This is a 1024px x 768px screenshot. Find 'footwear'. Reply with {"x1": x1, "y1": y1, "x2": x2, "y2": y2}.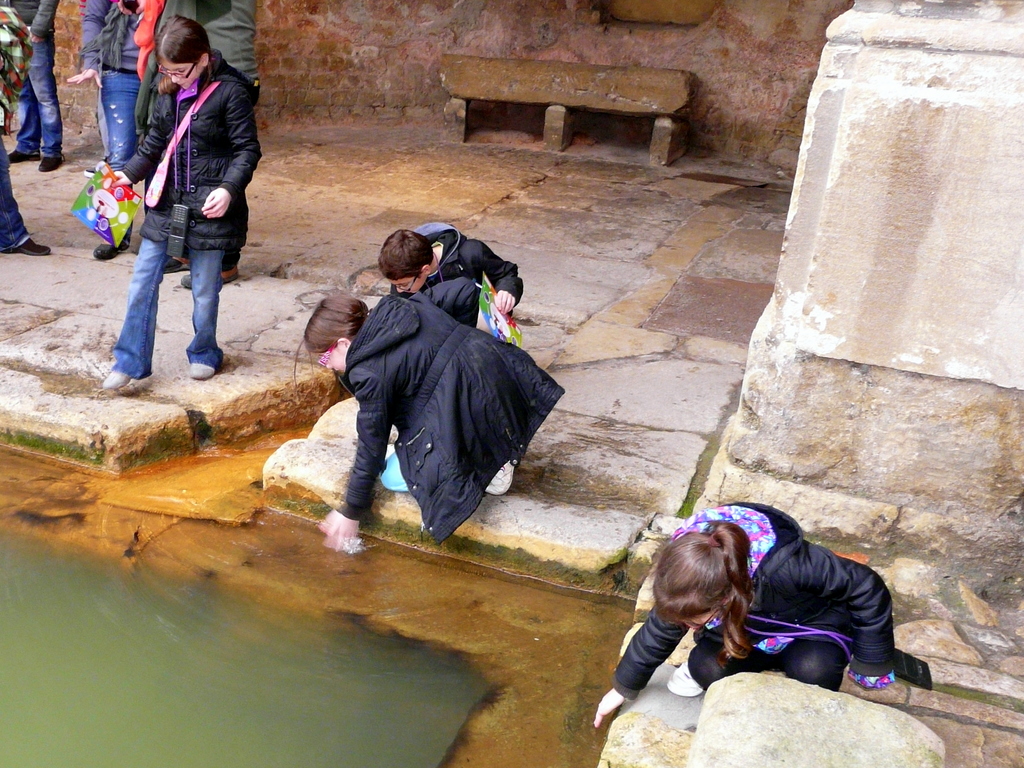
{"x1": 188, "y1": 360, "x2": 220, "y2": 383}.
